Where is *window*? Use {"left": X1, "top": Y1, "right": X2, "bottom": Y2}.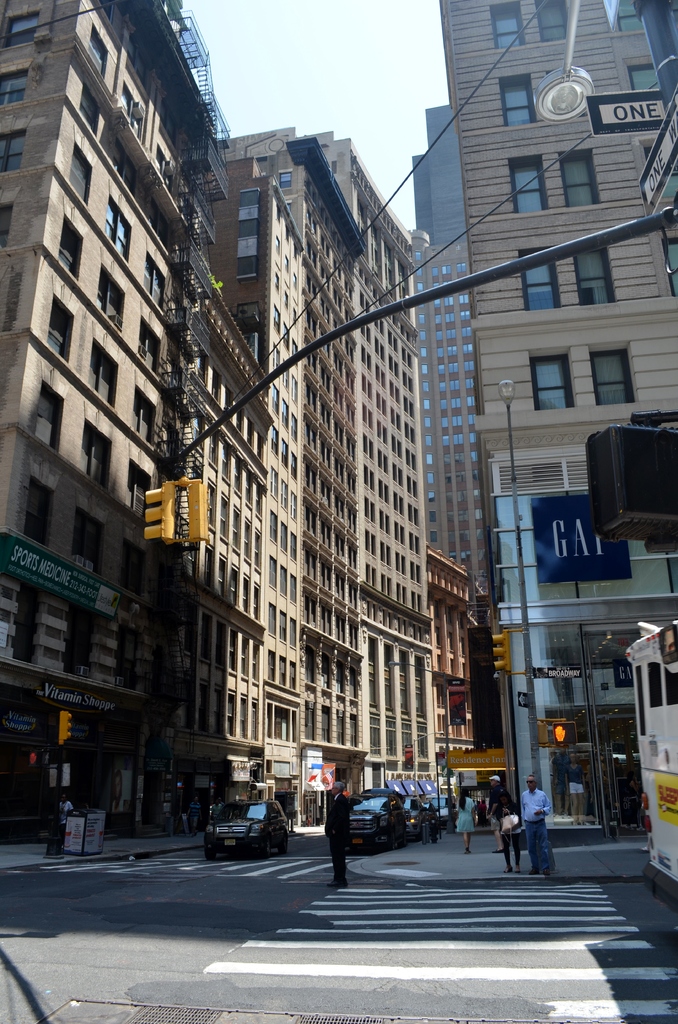
{"left": 27, "top": 475, "right": 53, "bottom": 547}.
